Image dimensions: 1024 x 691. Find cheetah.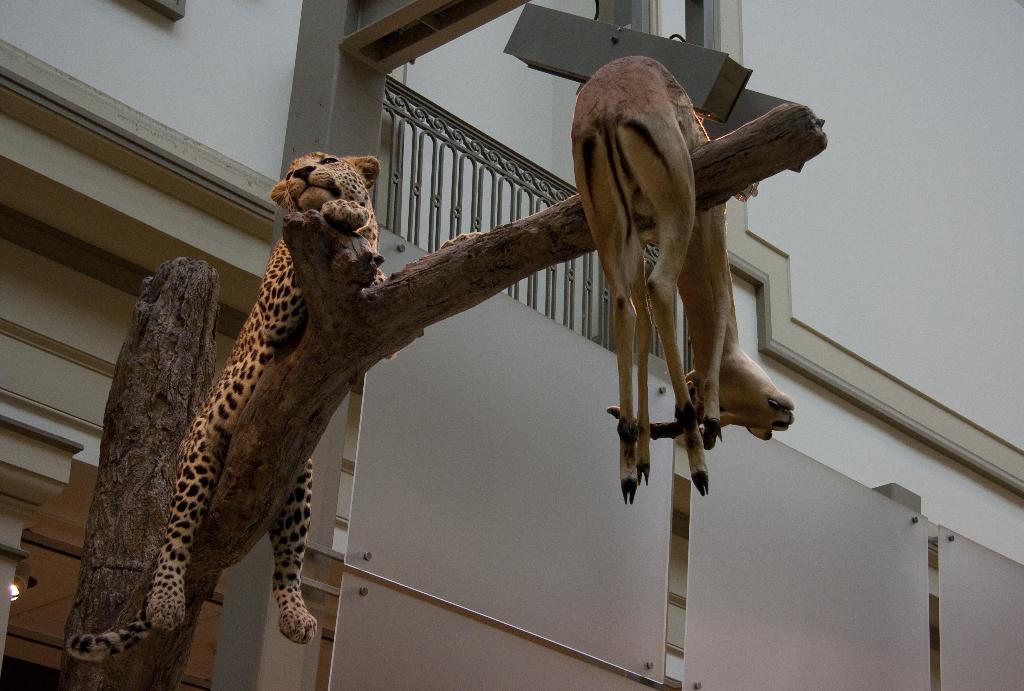
x1=65 y1=151 x2=385 y2=663.
